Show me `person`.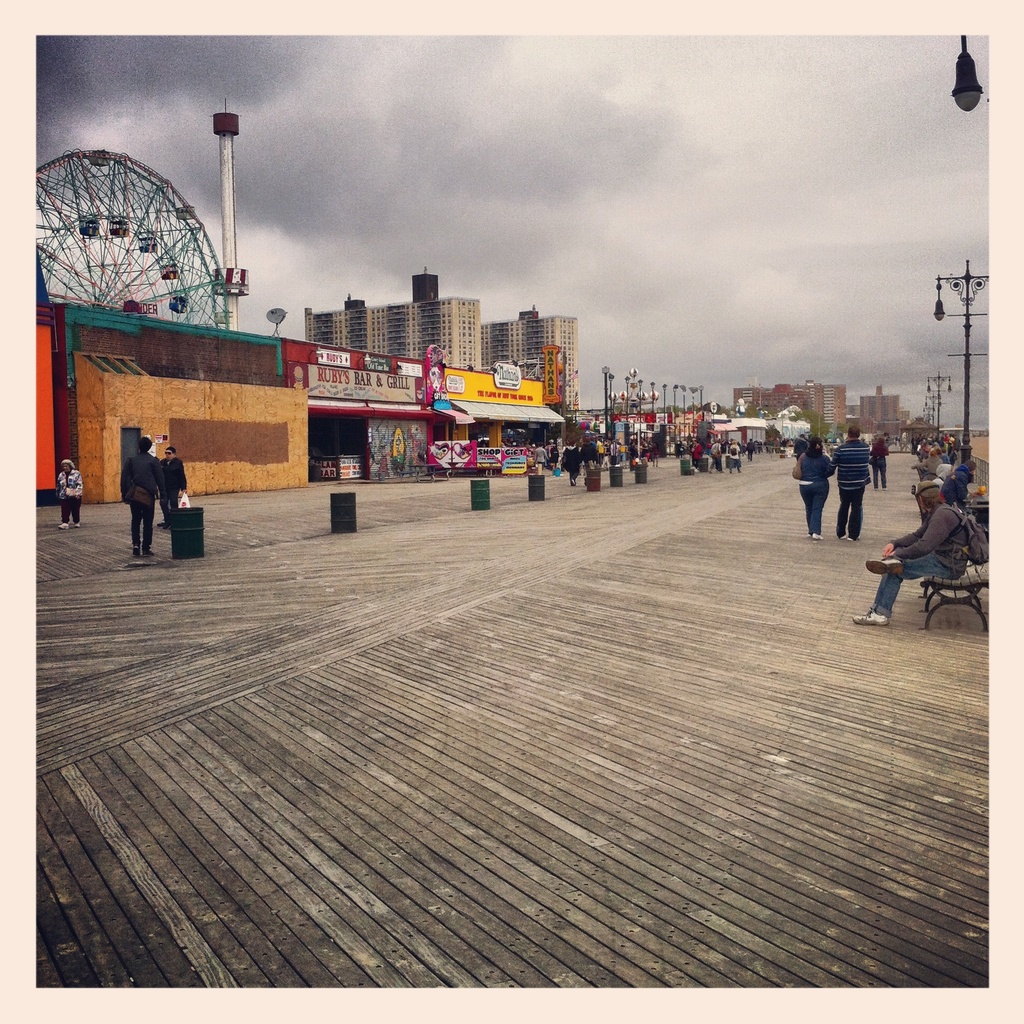
`person` is here: detection(529, 445, 547, 478).
